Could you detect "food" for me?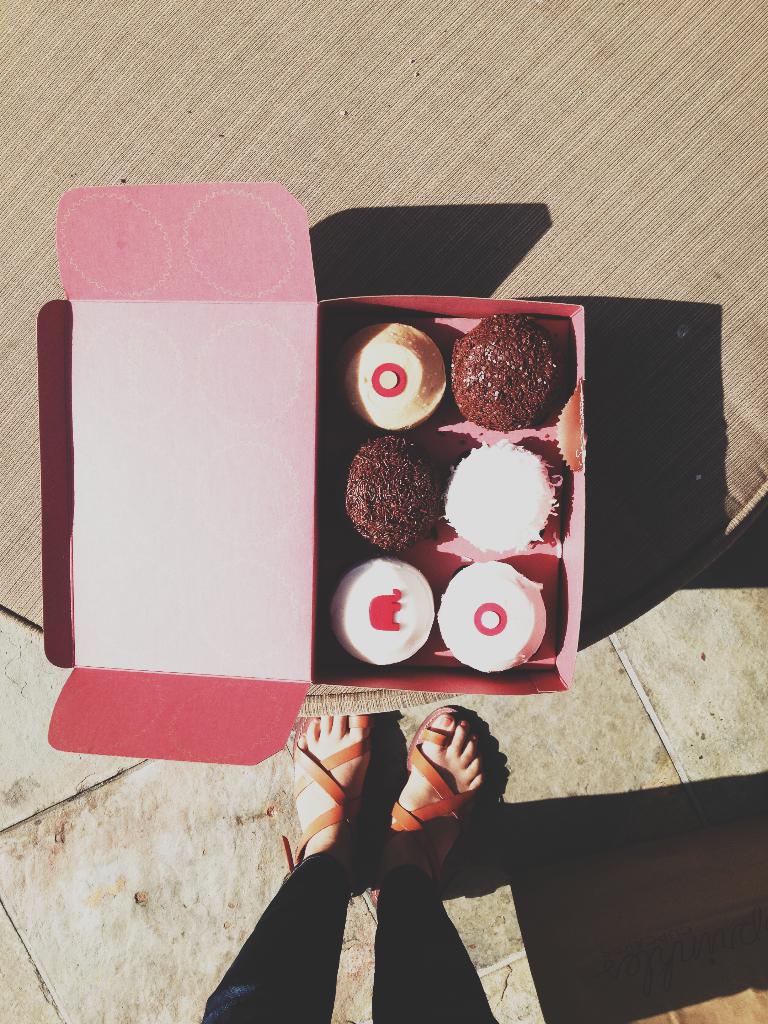
Detection result: (left=340, top=435, right=439, bottom=557).
